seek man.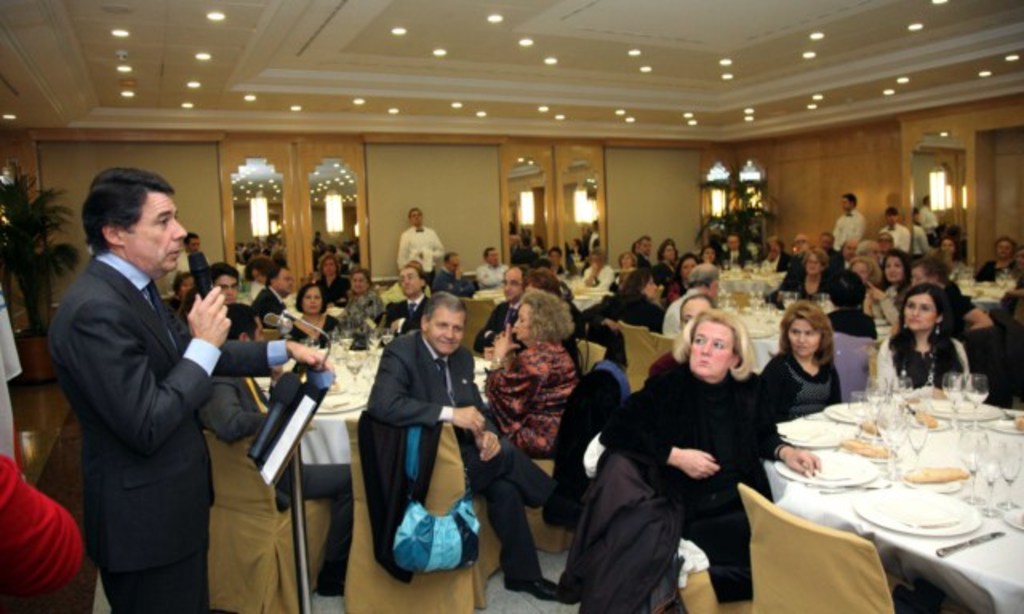
<bbox>368, 288, 558, 600</bbox>.
